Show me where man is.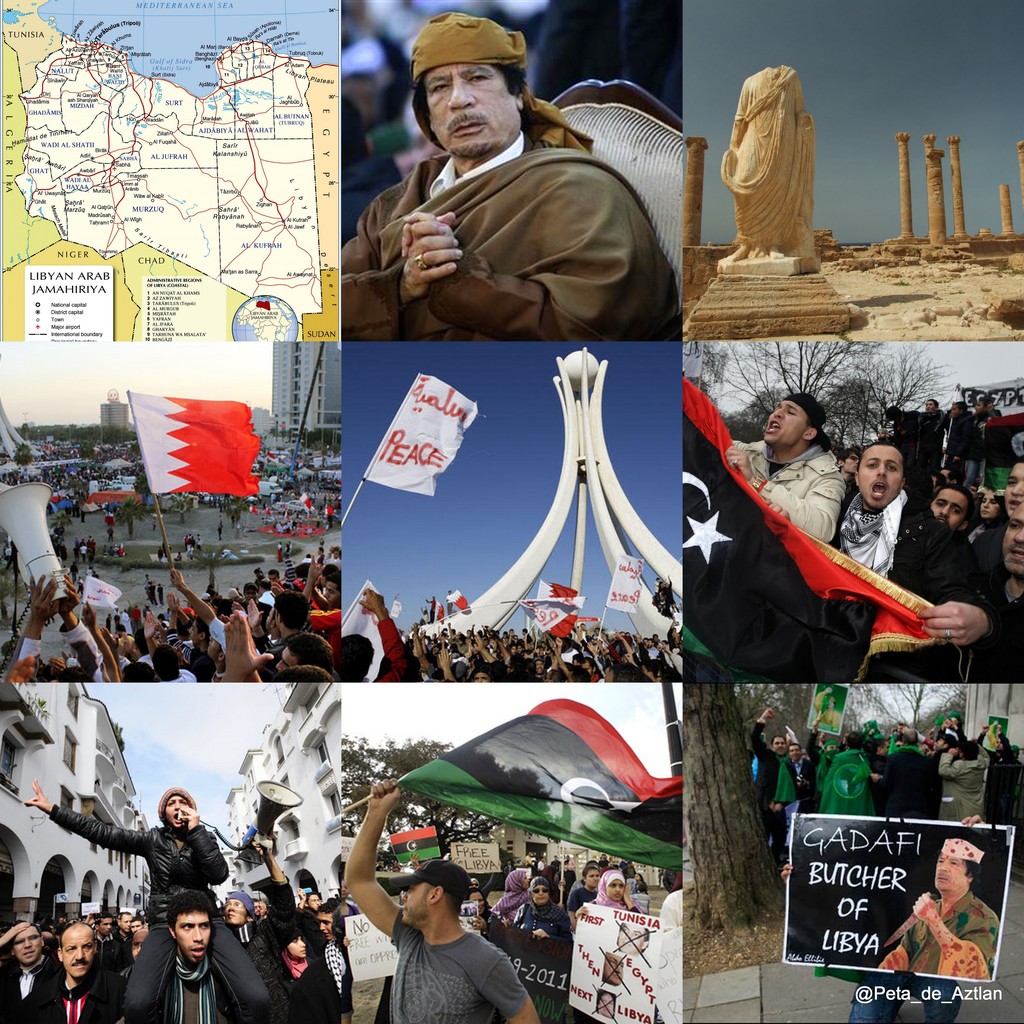
man is at left=220, top=888, right=252, bottom=930.
